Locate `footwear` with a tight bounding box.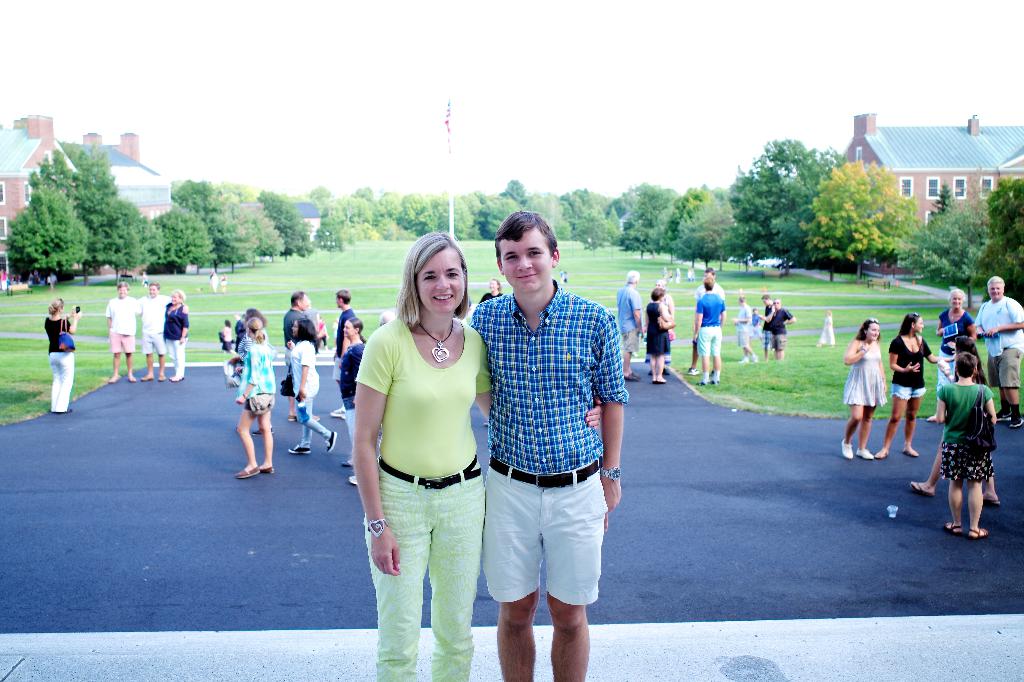
(x1=287, y1=443, x2=309, y2=456).
